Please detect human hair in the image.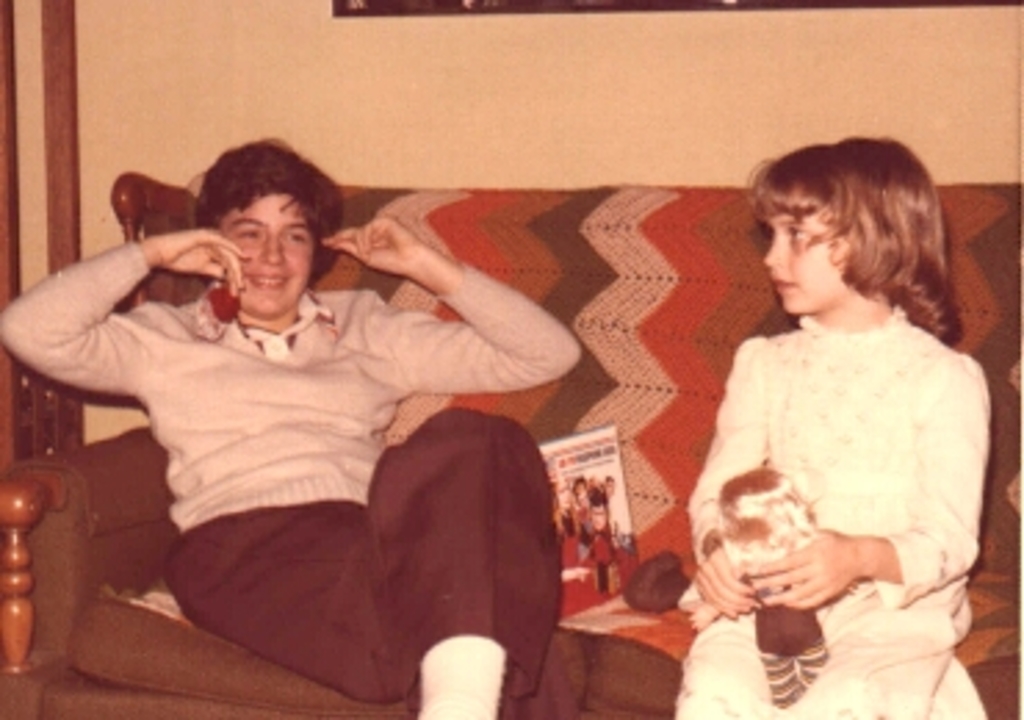
<region>194, 136, 349, 288</region>.
